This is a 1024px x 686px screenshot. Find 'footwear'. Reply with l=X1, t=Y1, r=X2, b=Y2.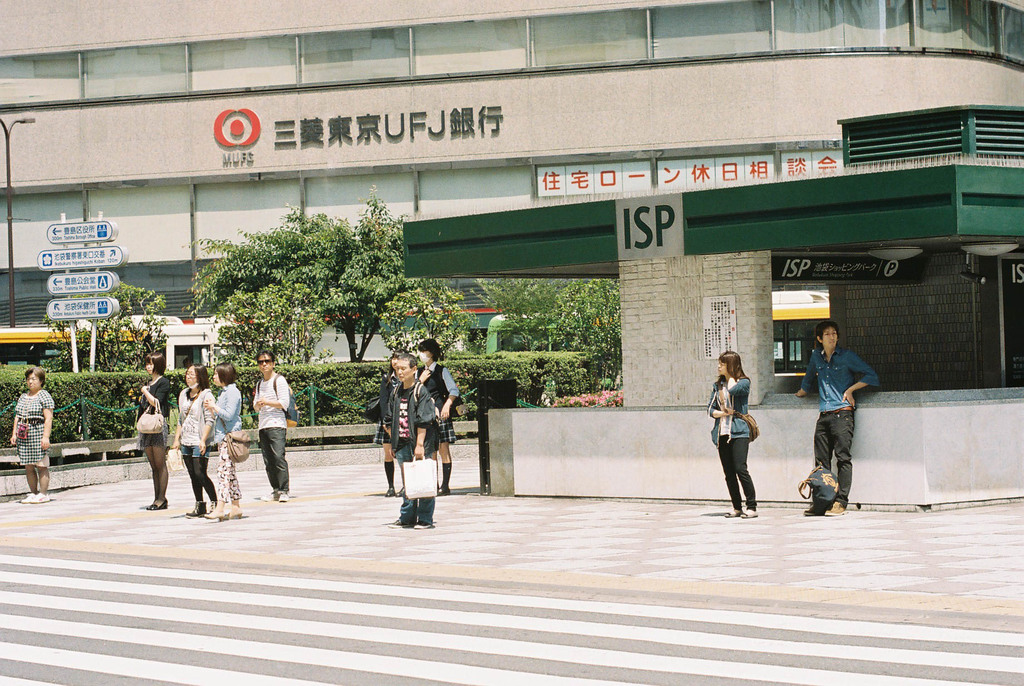
l=187, t=503, r=209, b=518.
